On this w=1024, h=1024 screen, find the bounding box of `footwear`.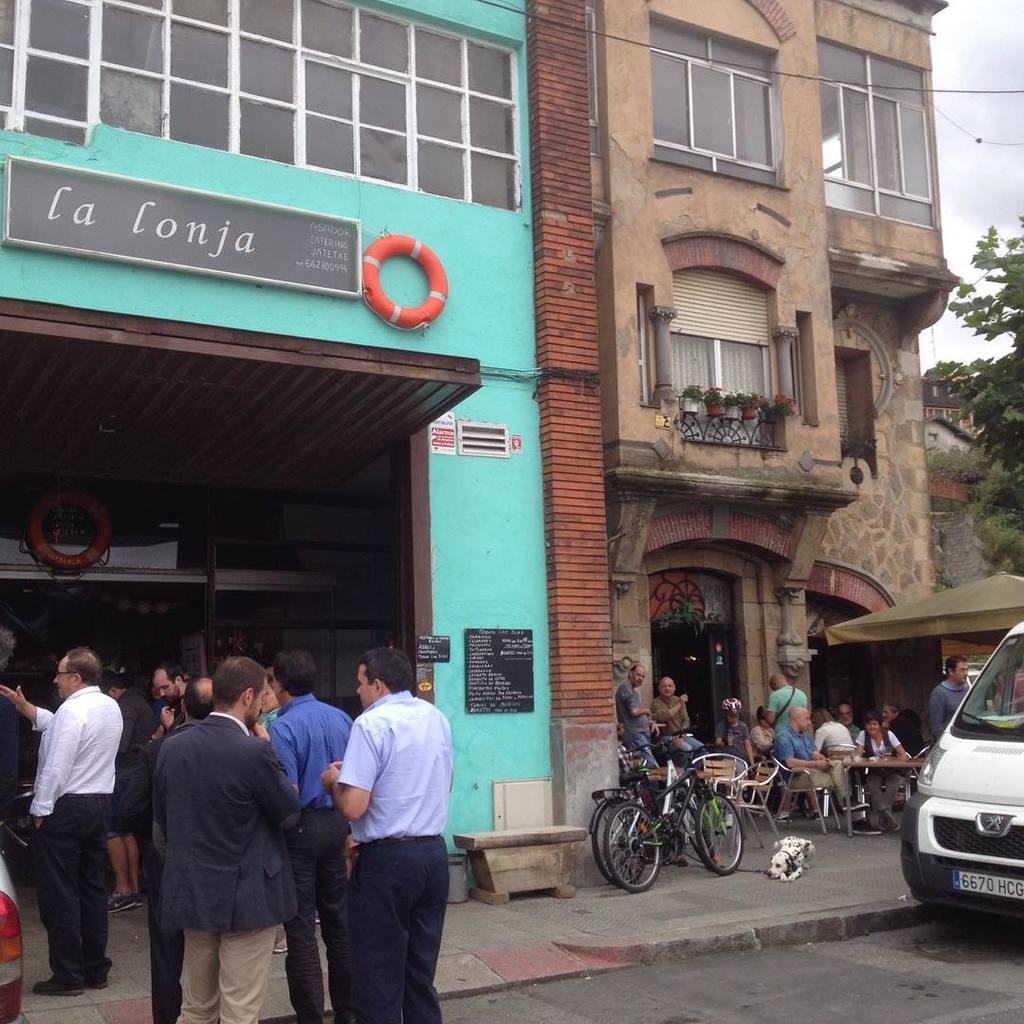
Bounding box: left=842, top=818, right=873, bottom=836.
